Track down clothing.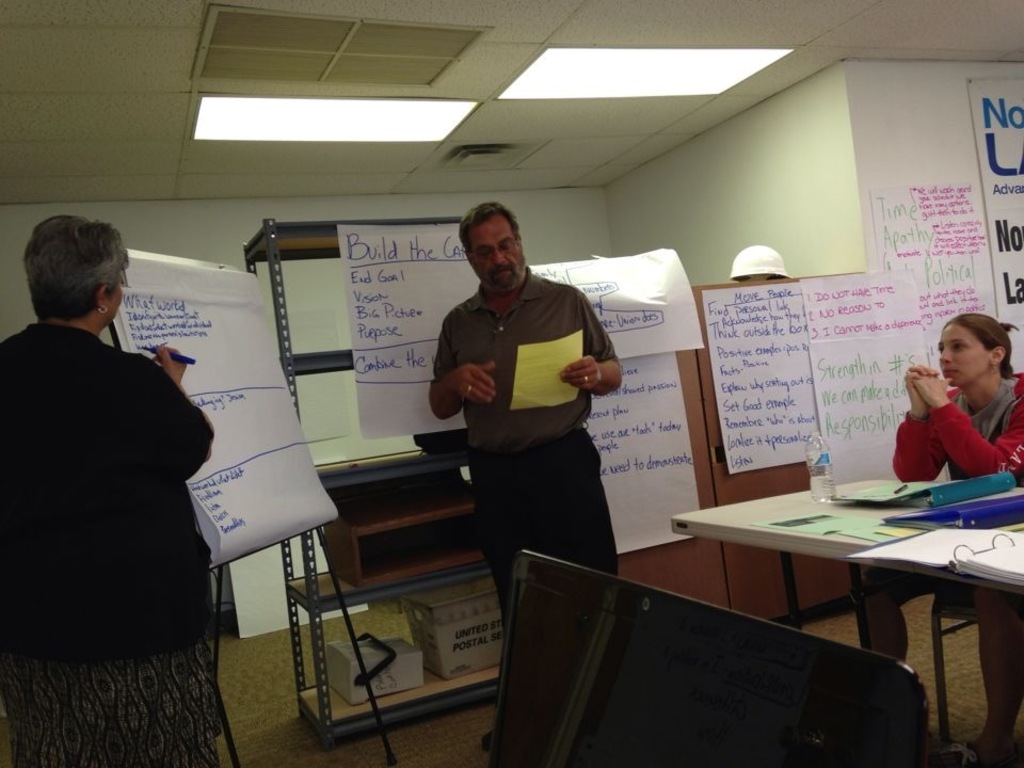
Tracked to {"left": 434, "top": 270, "right": 617, "bottom": 578}.
